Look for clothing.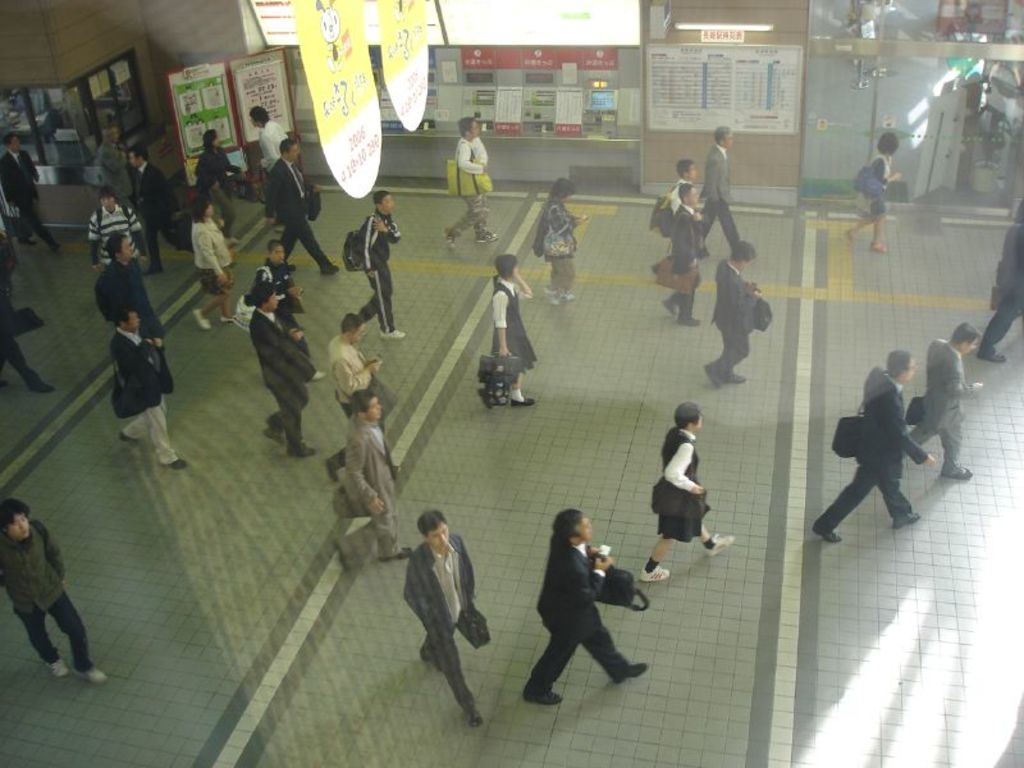
Found: detection(700, 143, 744, 256).
